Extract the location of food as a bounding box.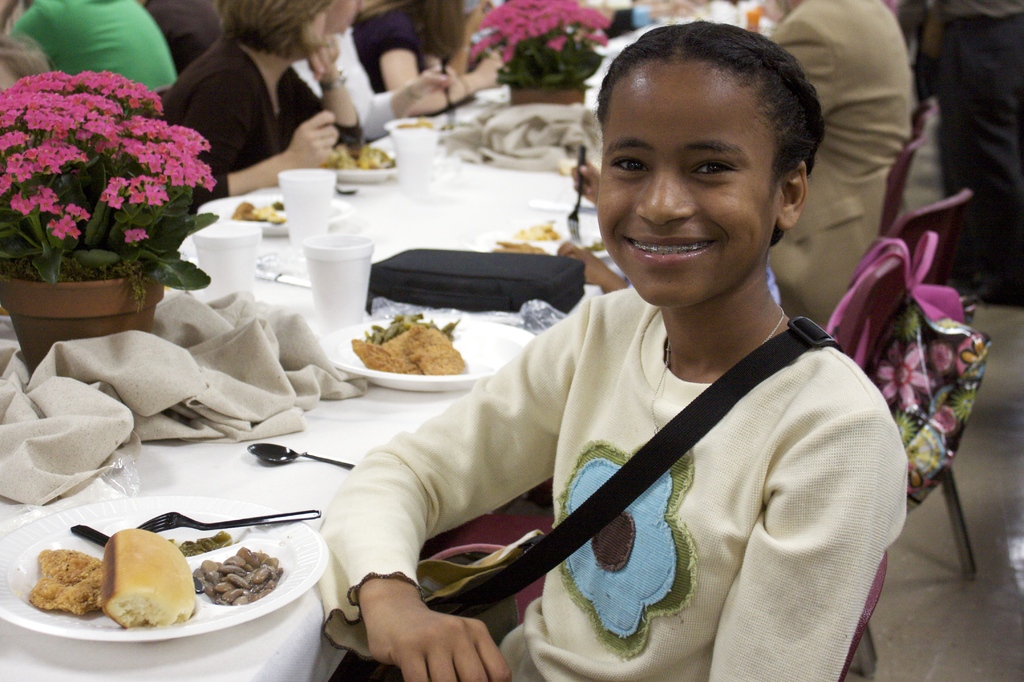
[512, 221, 562, 242].
